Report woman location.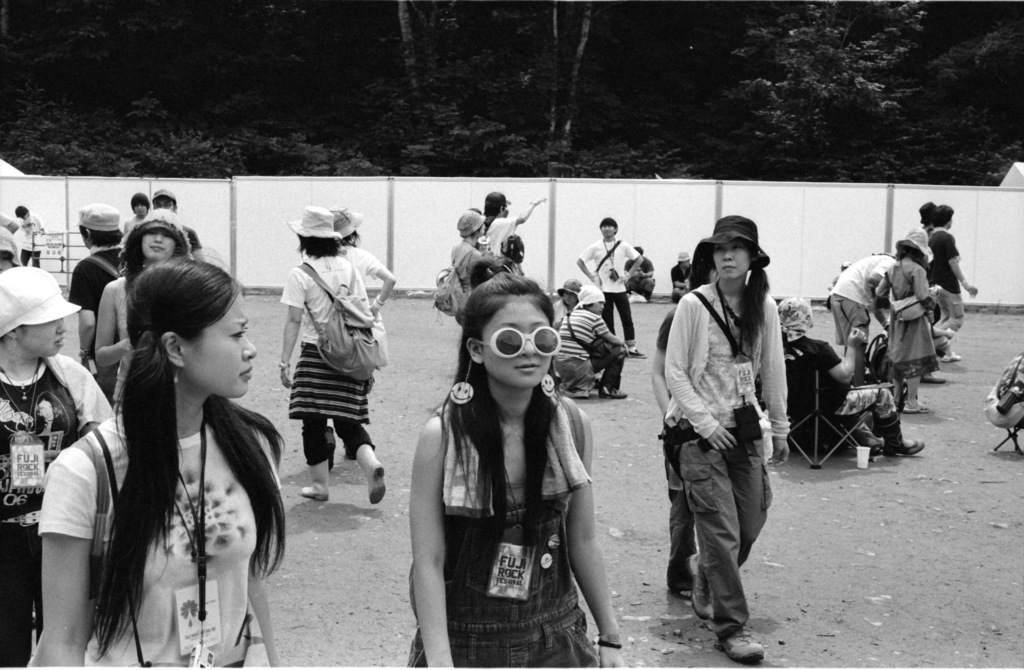
Report: locate(93, 210, 189, 407).
